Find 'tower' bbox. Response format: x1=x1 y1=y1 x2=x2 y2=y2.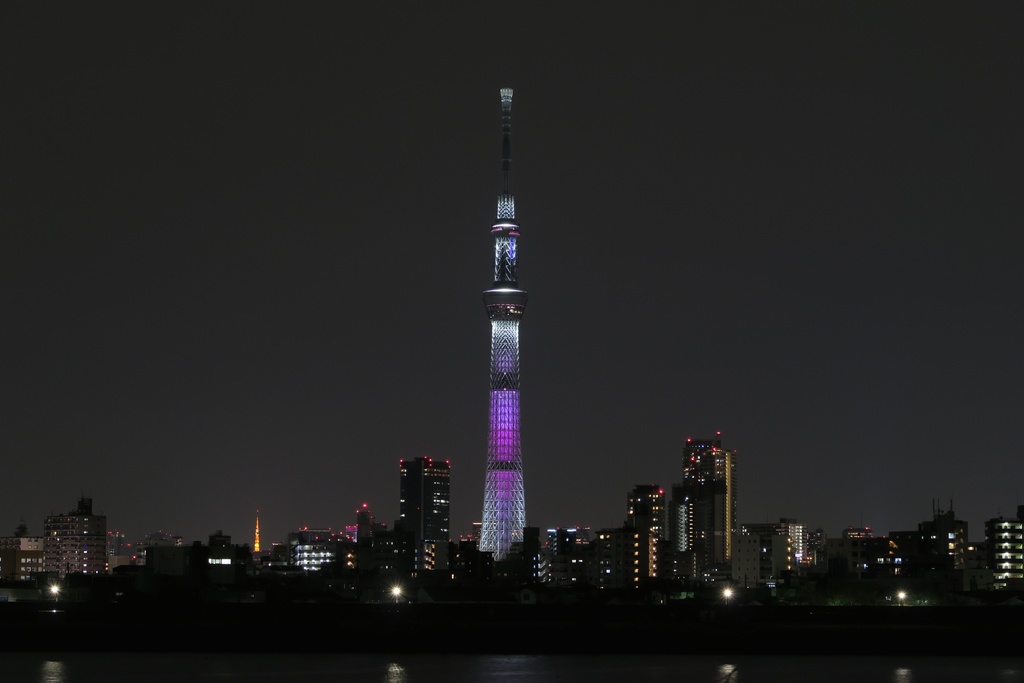
x1=680 y1=434 x2=714 y2=503.
